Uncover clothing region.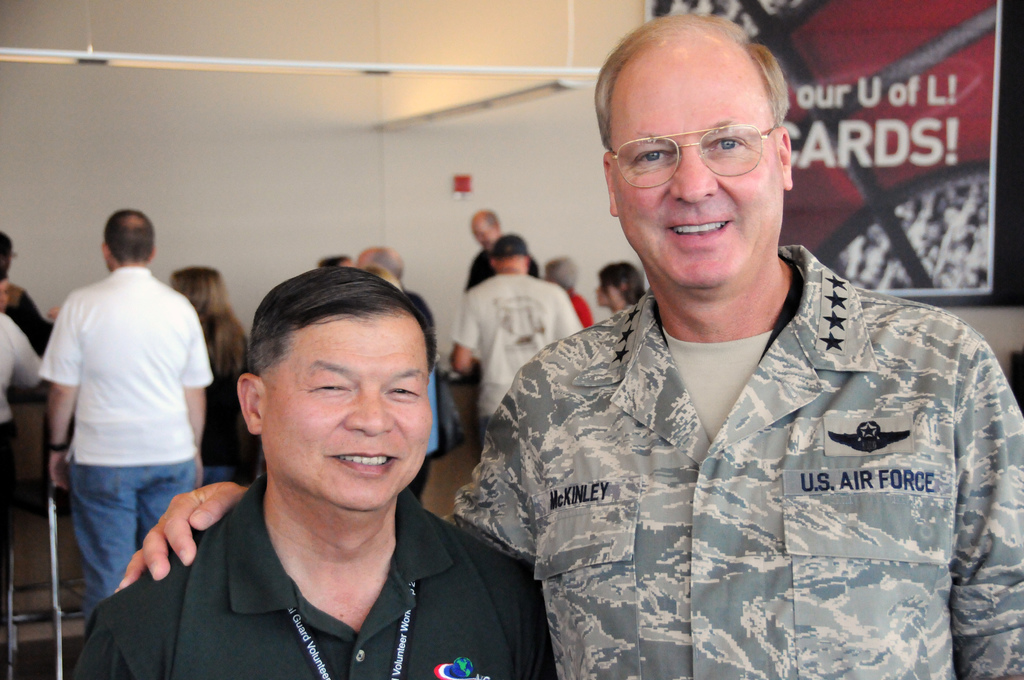
Uncovered: (438, 271, 583, 446).
